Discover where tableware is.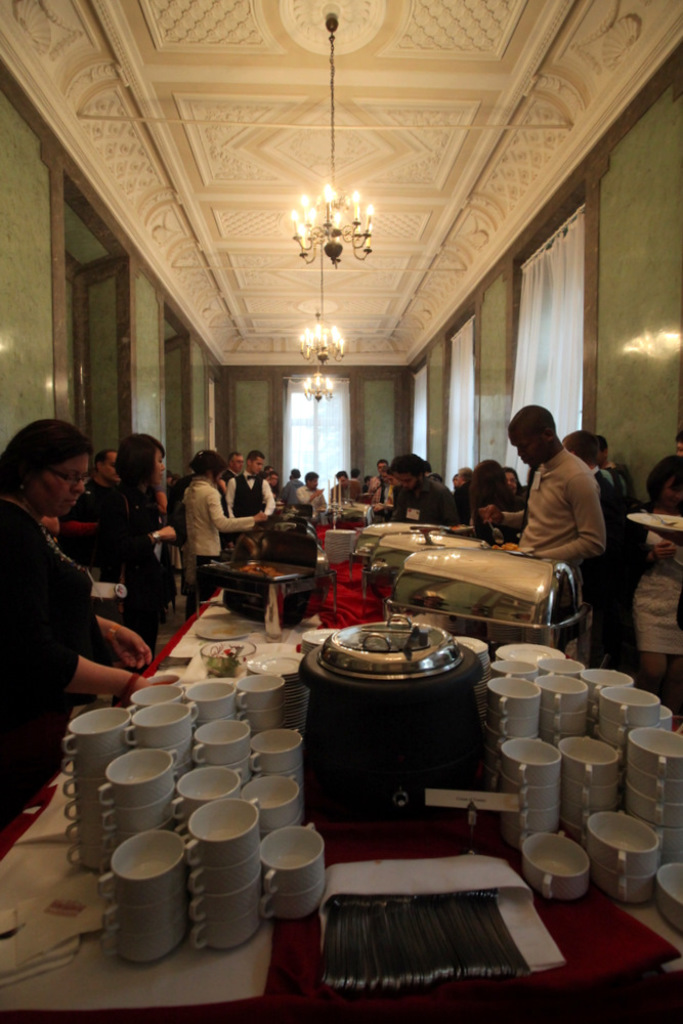
Discovered at box=[583, 808, 660, 909].
